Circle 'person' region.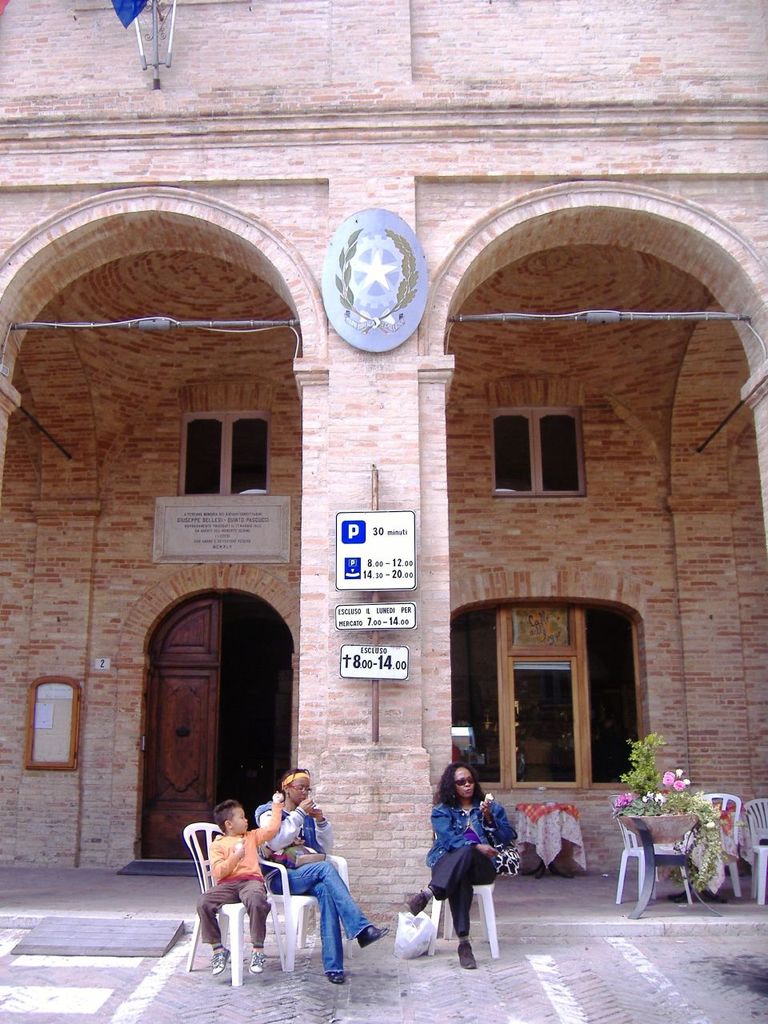
Region: 196:794:278:961.
